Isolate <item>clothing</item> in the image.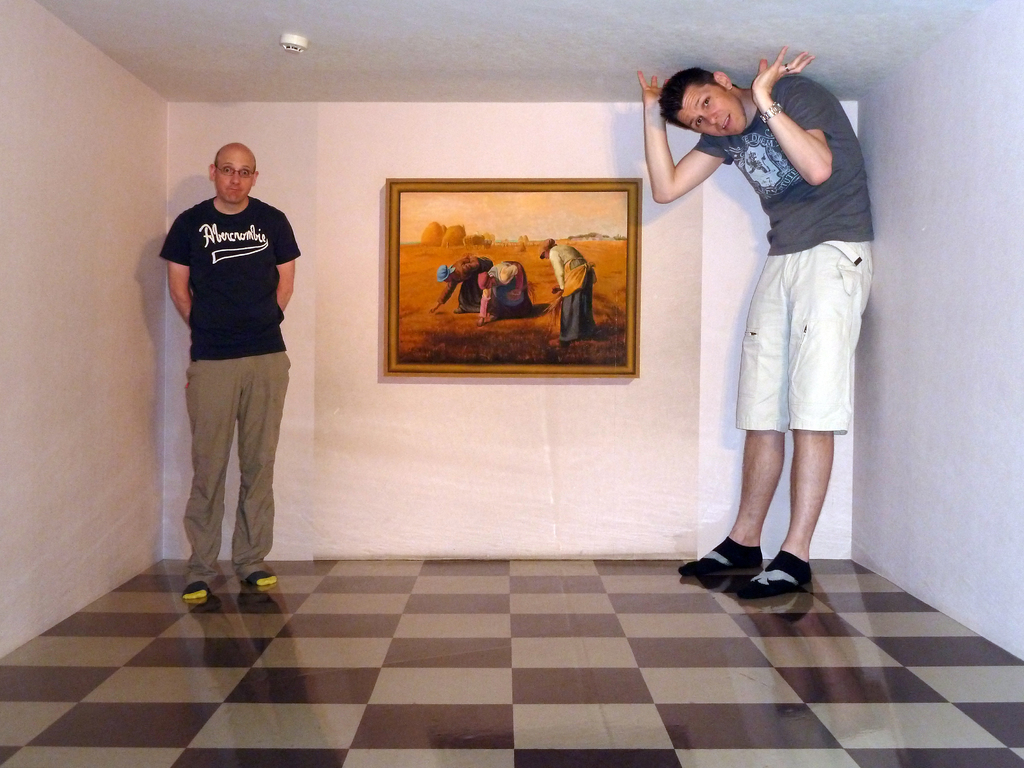
Isolated region: <bbox>438, 256, 484, 314</bbox>.
